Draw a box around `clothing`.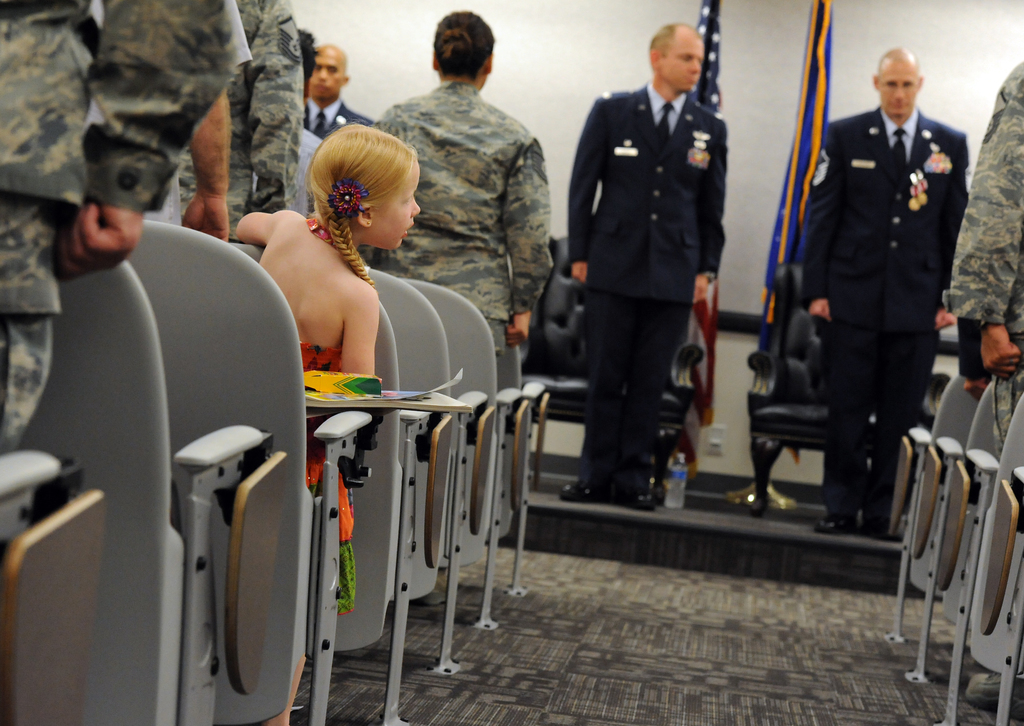
806:101:974:521.
